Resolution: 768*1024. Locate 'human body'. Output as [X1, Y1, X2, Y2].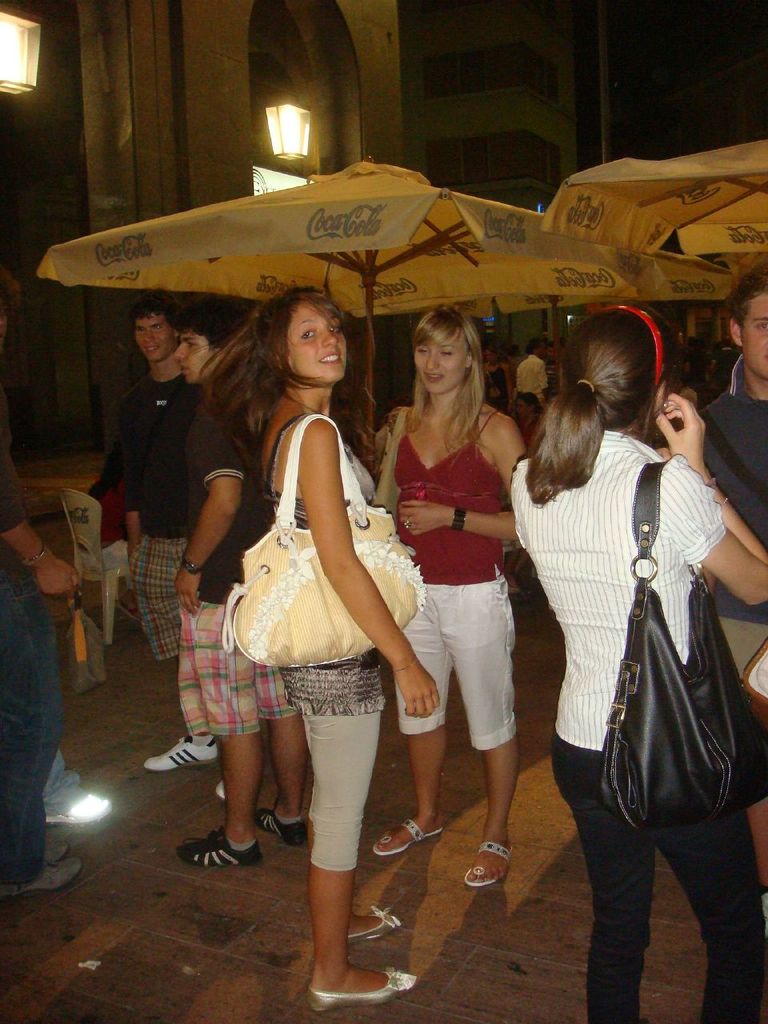
[358, 394, 532, 889].
